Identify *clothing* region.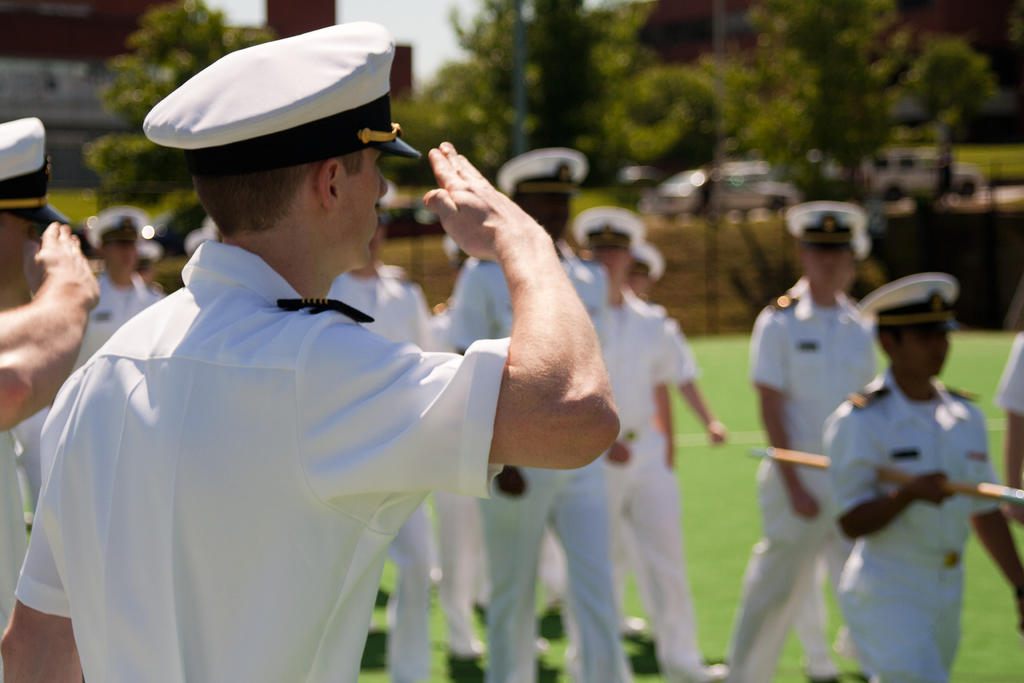
Region: left=0, top=419, right=28, bottom=633.
